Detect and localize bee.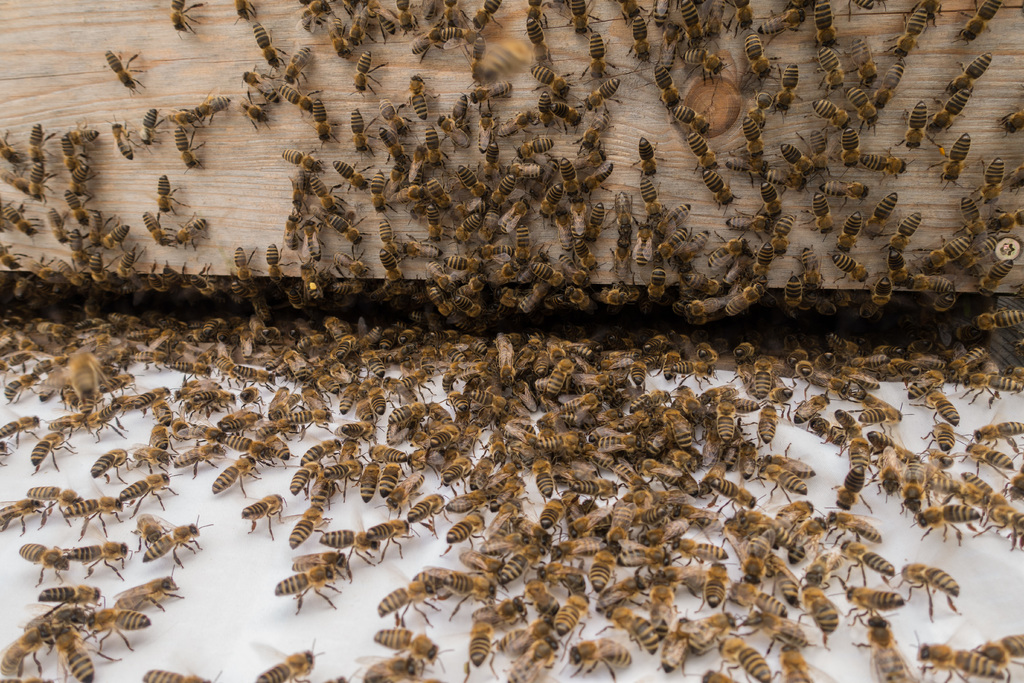
Localized at l=659, t=21, r=680, b=70.
